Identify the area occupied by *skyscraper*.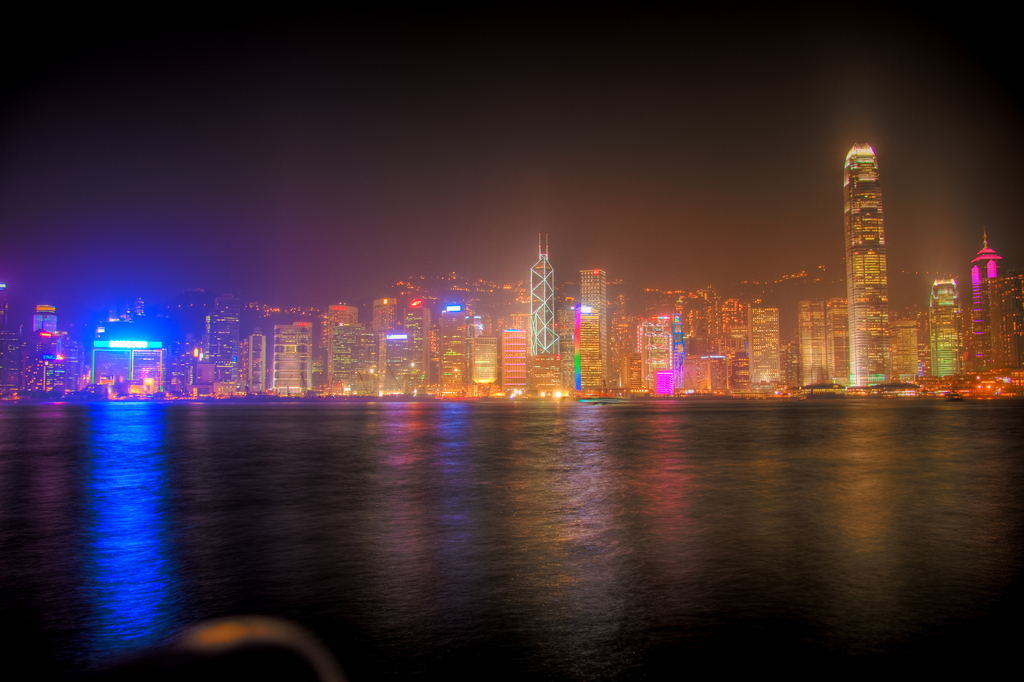
Area: [966, 236, 1003, 325].
